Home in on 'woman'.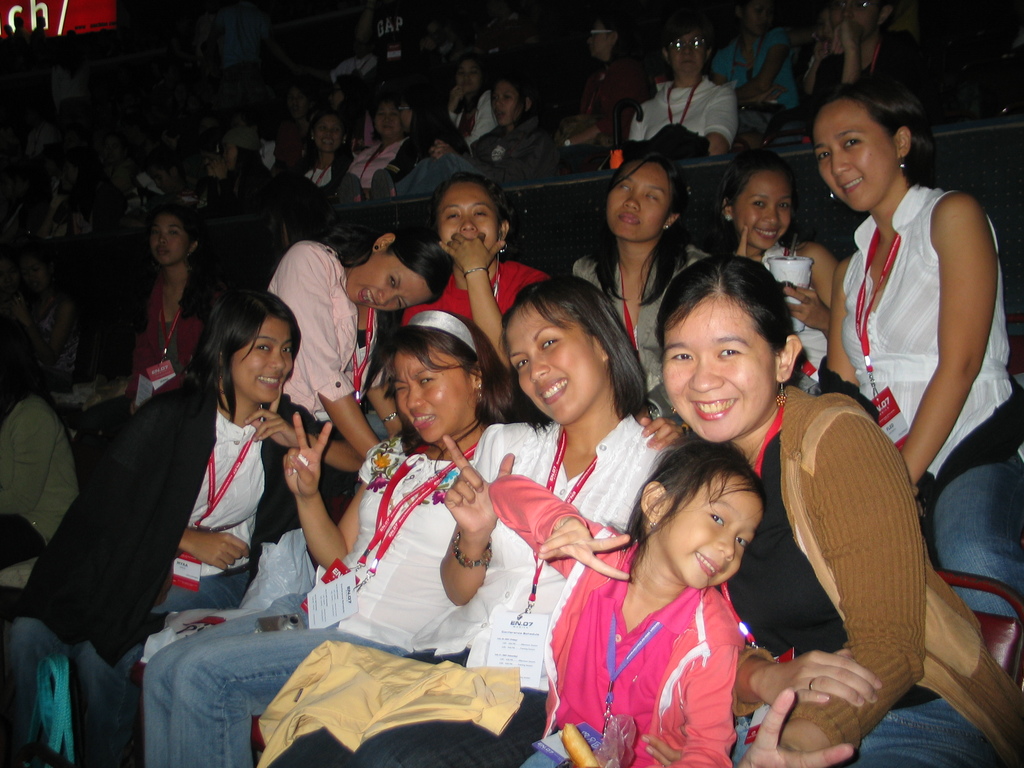
Homed in at region(554, 13, 662, 175).
